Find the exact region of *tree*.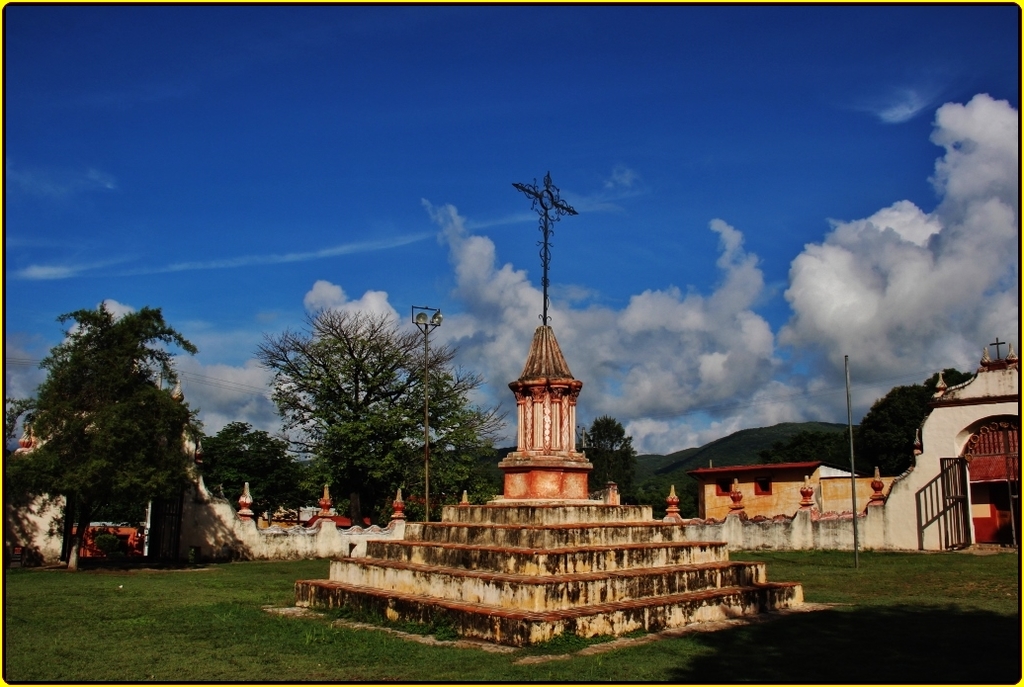
Exact region: <box>204,416,330,527</box>.
